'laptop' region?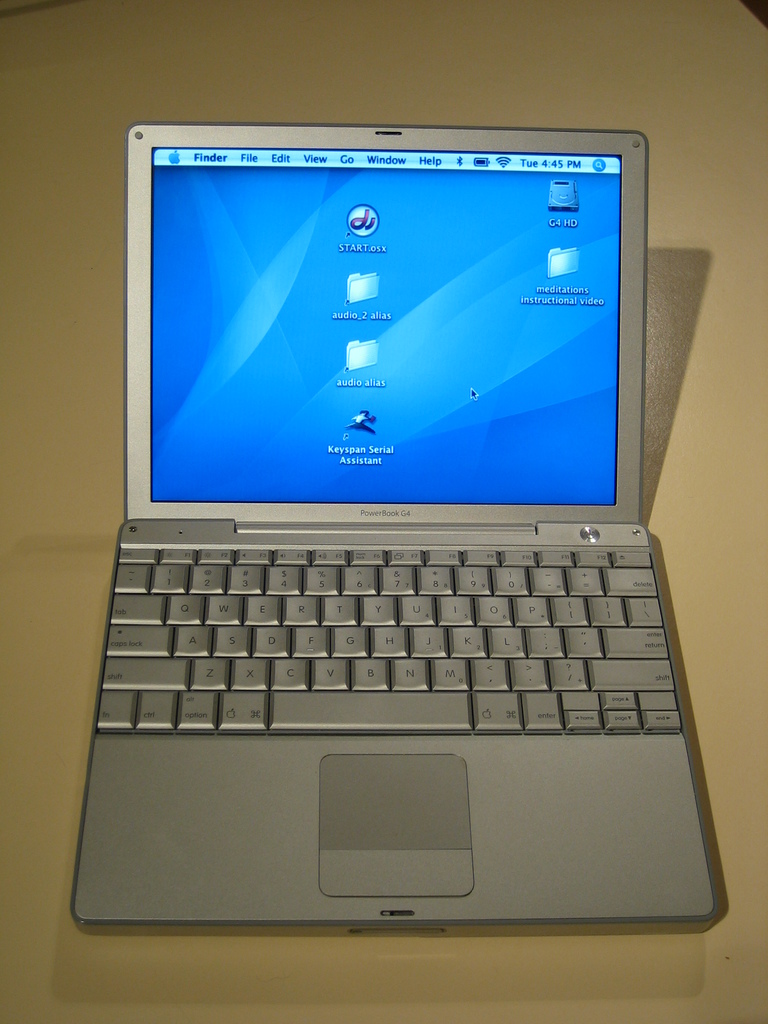
crop(38, 122, 756, 960)
